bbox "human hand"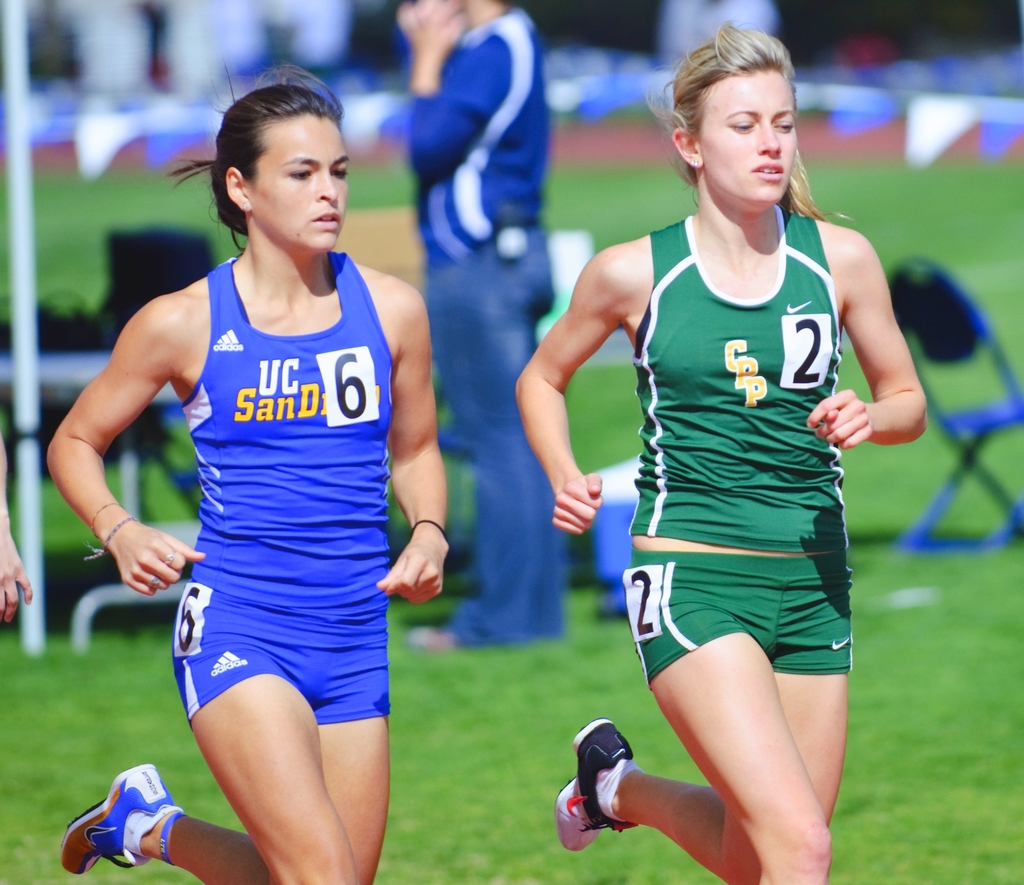
406/0/467/54
